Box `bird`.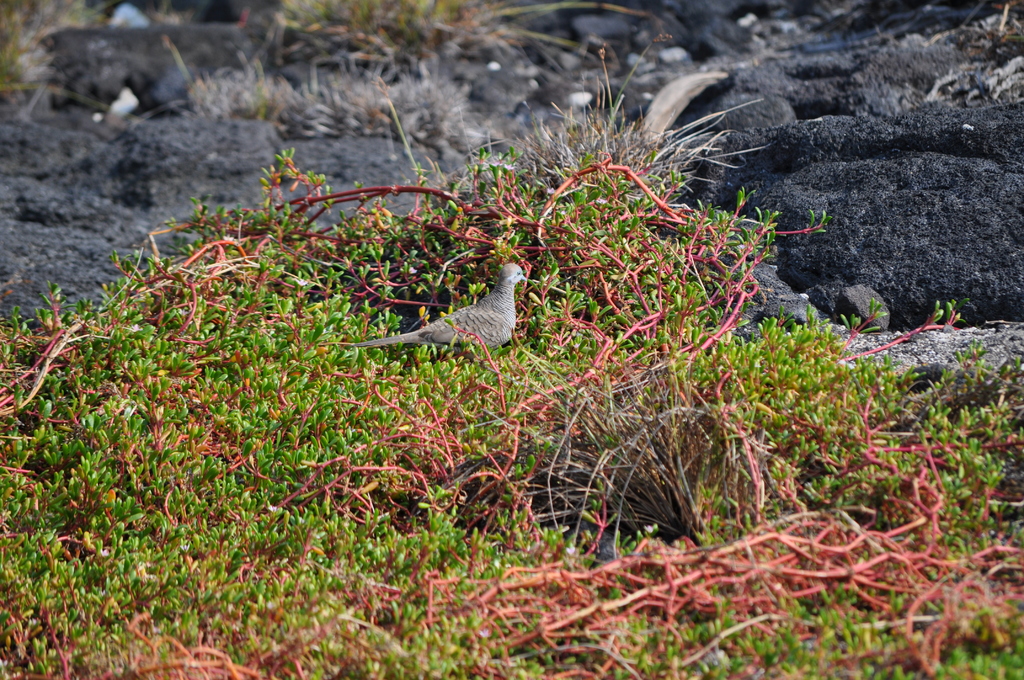
(left=319, top=258, right=530, bottom=361).
